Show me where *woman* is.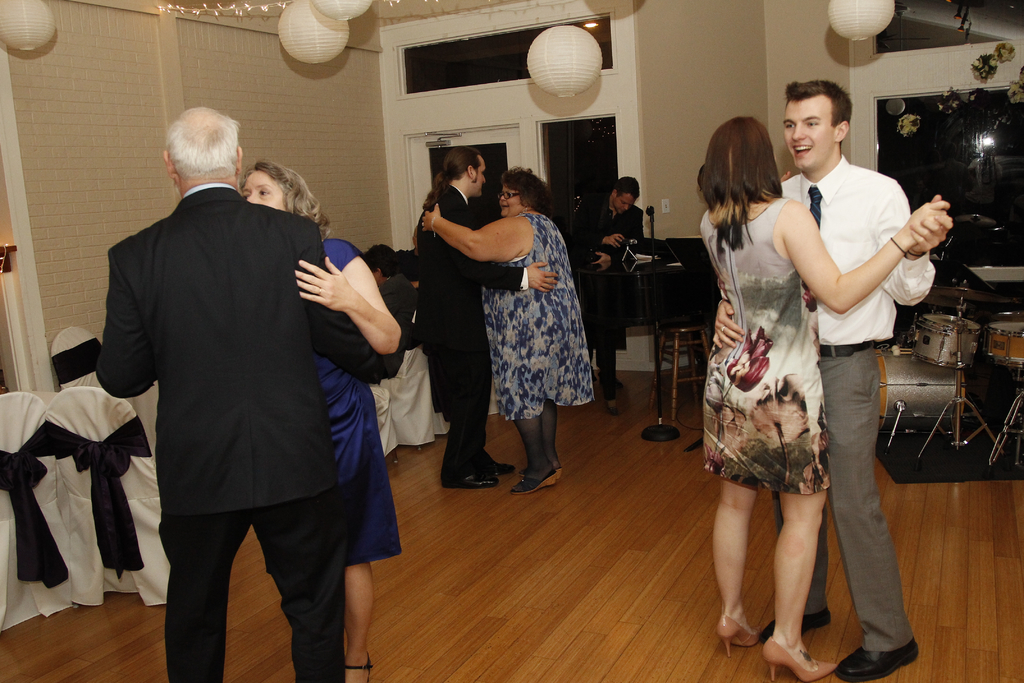
*woman* is at (237, 162, 405, 682).
